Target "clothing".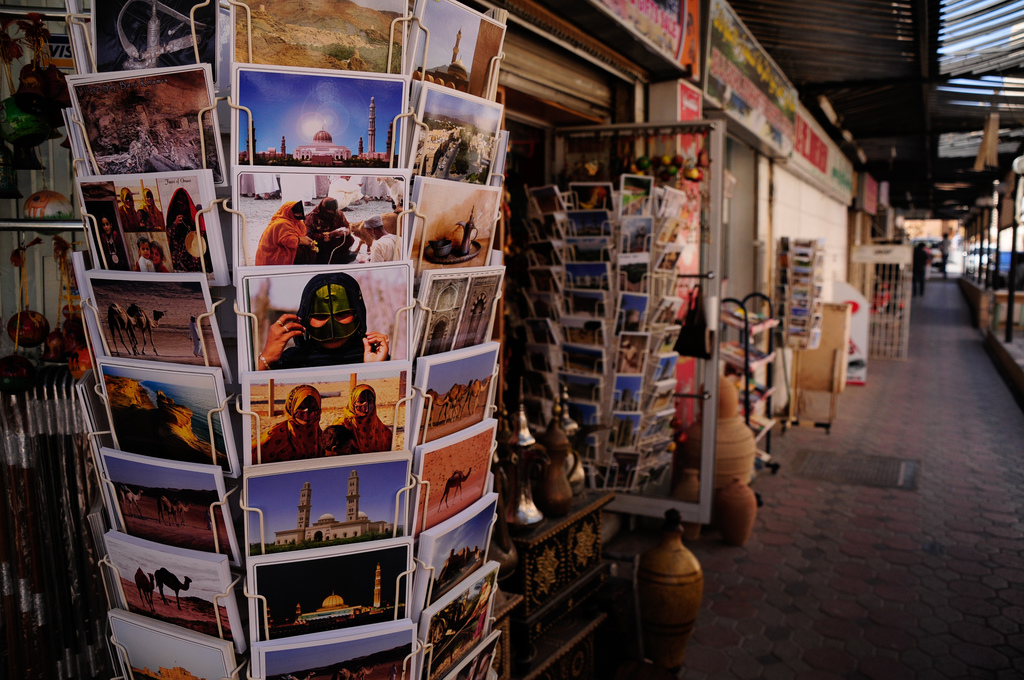
Target region: <bbox>252, 384, 326, 464</bbox>.
